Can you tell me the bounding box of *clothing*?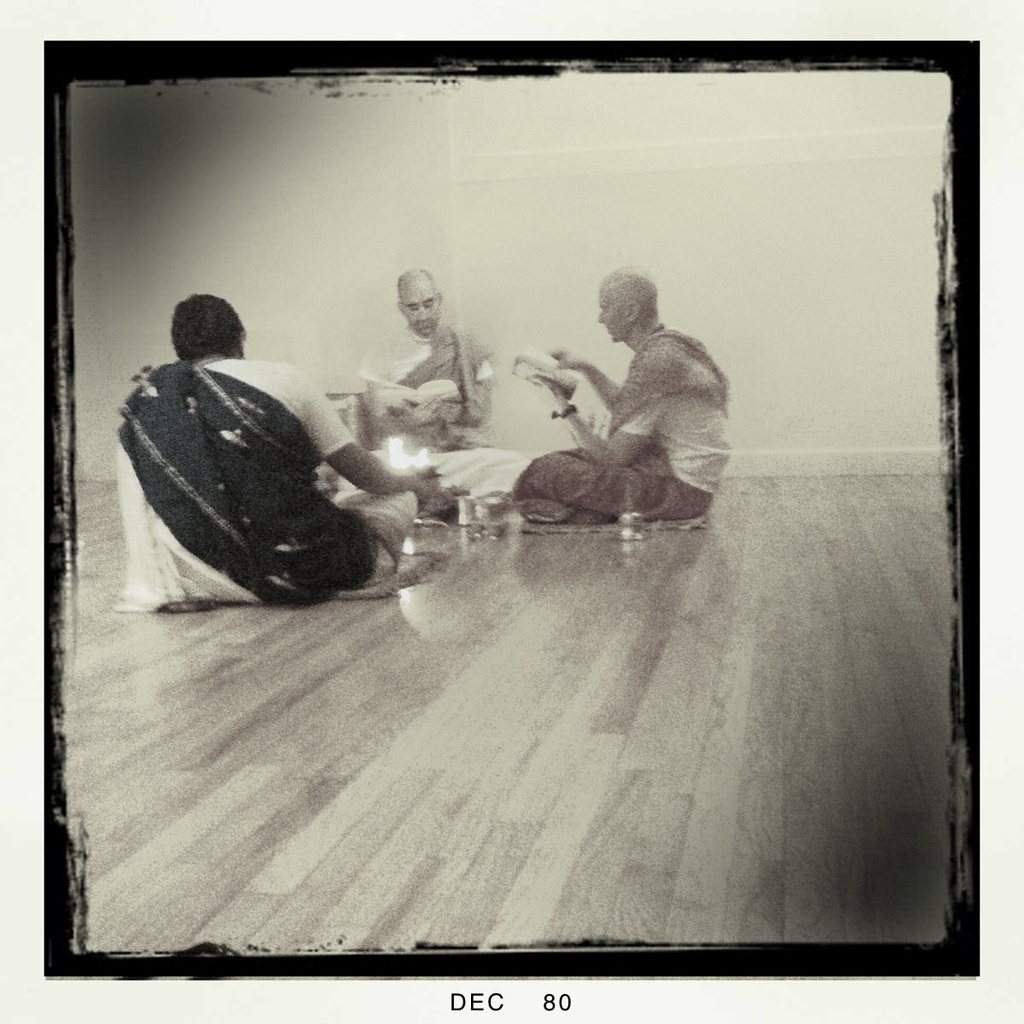
(117,352,413,614).
